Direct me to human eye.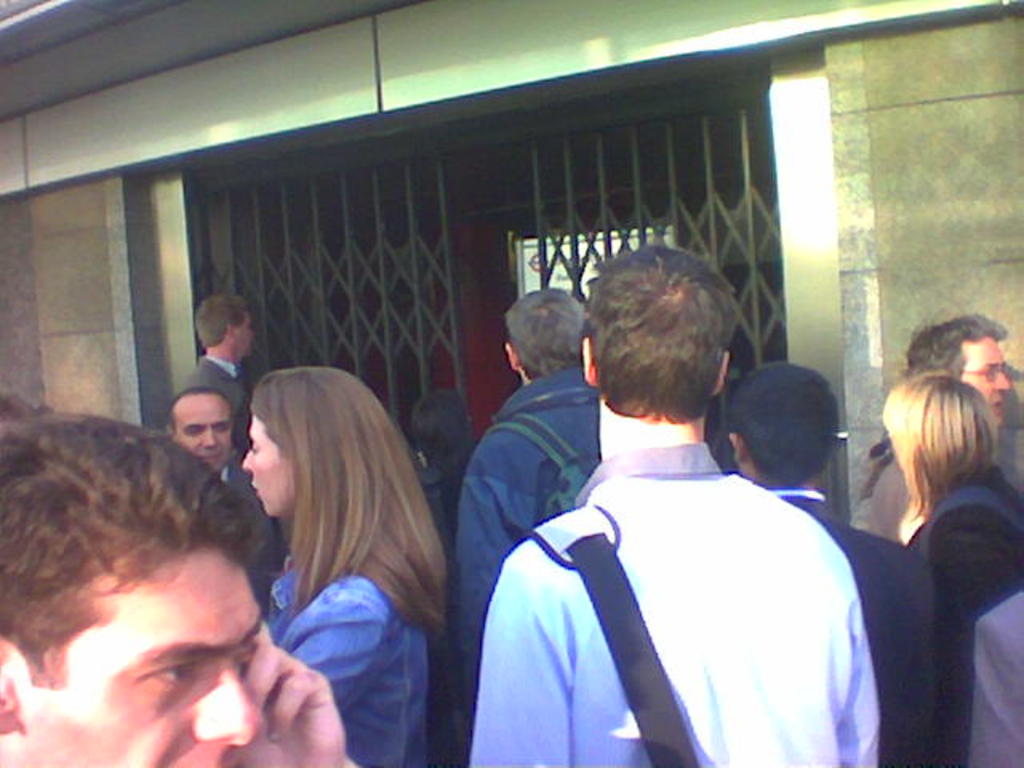
Direction: detection(248, 443, 261, 461).
